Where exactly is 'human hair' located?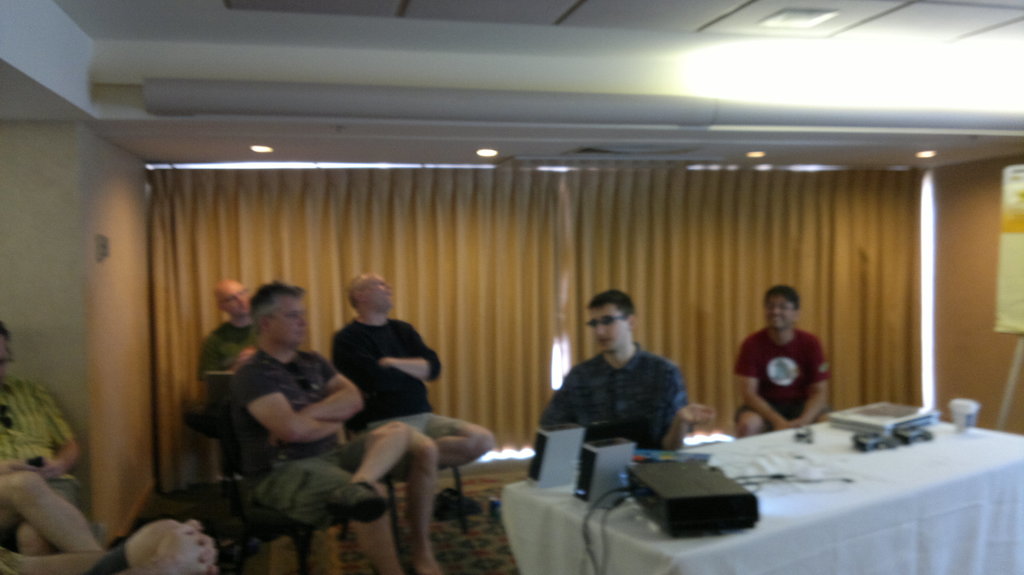
Its bounding box is x1=760, y1=283, x2=800, y2=305.
